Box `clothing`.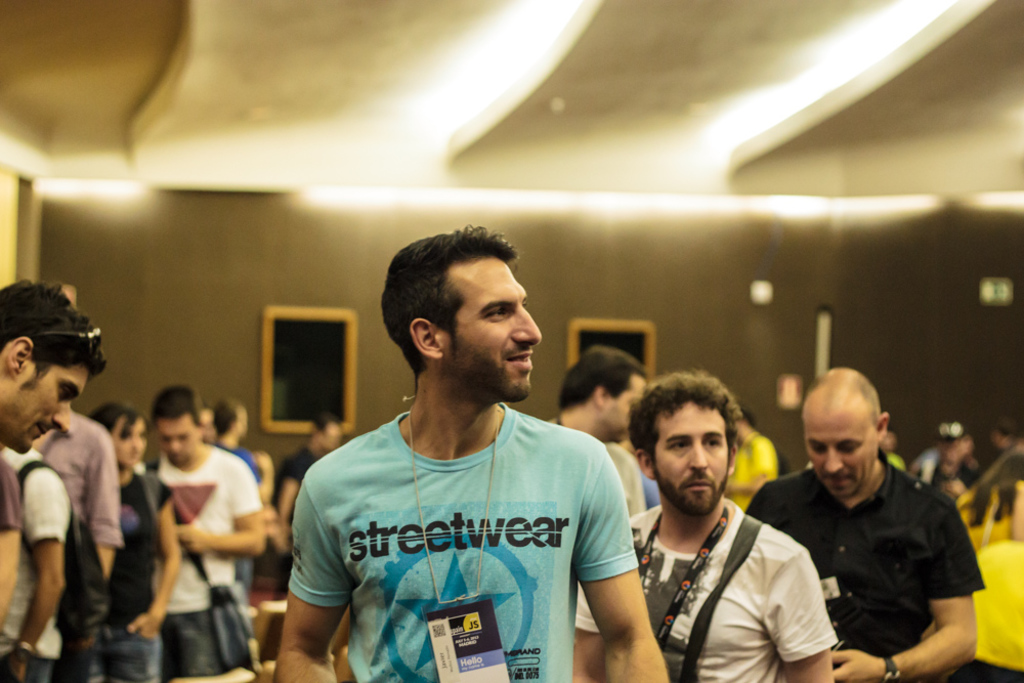
{"x1": 744, "y1": 466, "x2": 981, "y2": 682}.
